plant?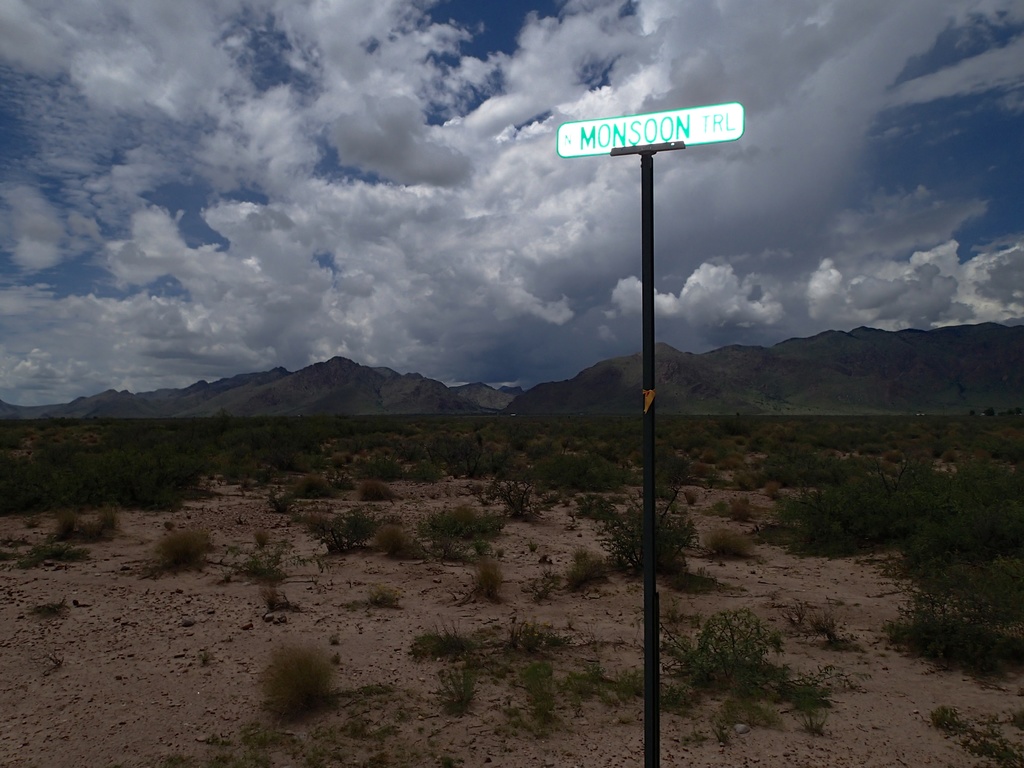
Rect(969, 738, 1023, 767)
